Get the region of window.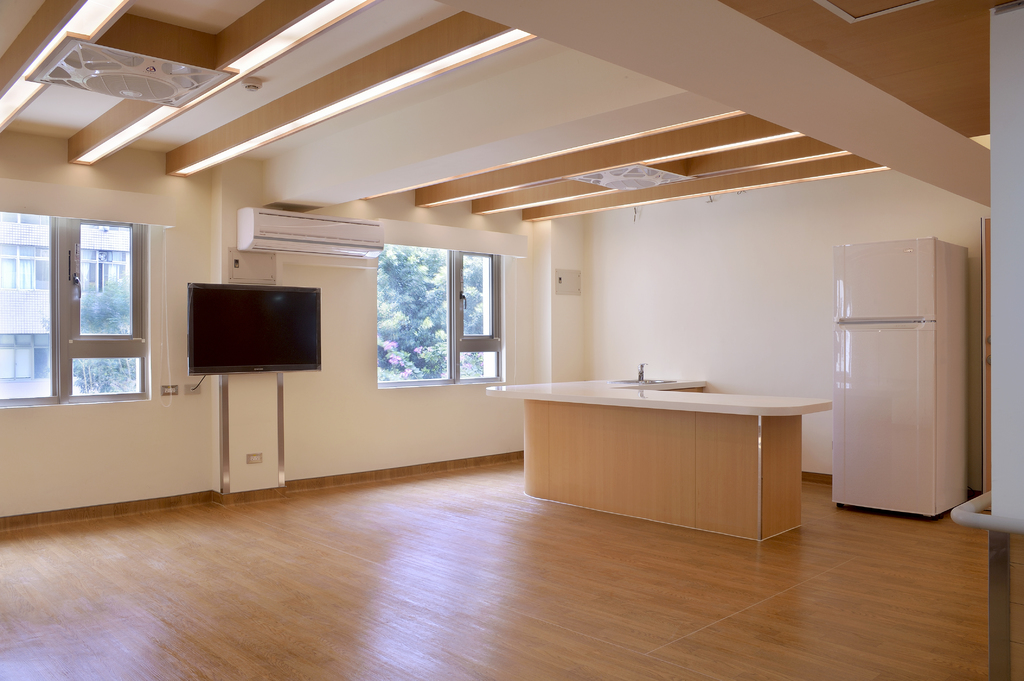
(0,332,49,381).
